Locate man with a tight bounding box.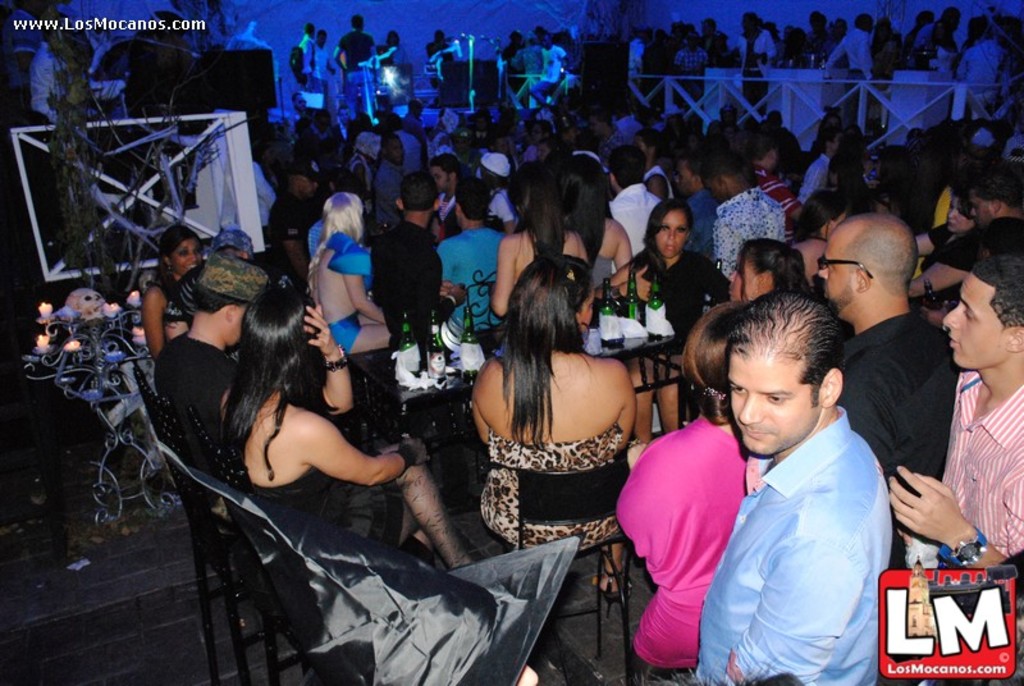
bbox(154, 252, 269, 436).
